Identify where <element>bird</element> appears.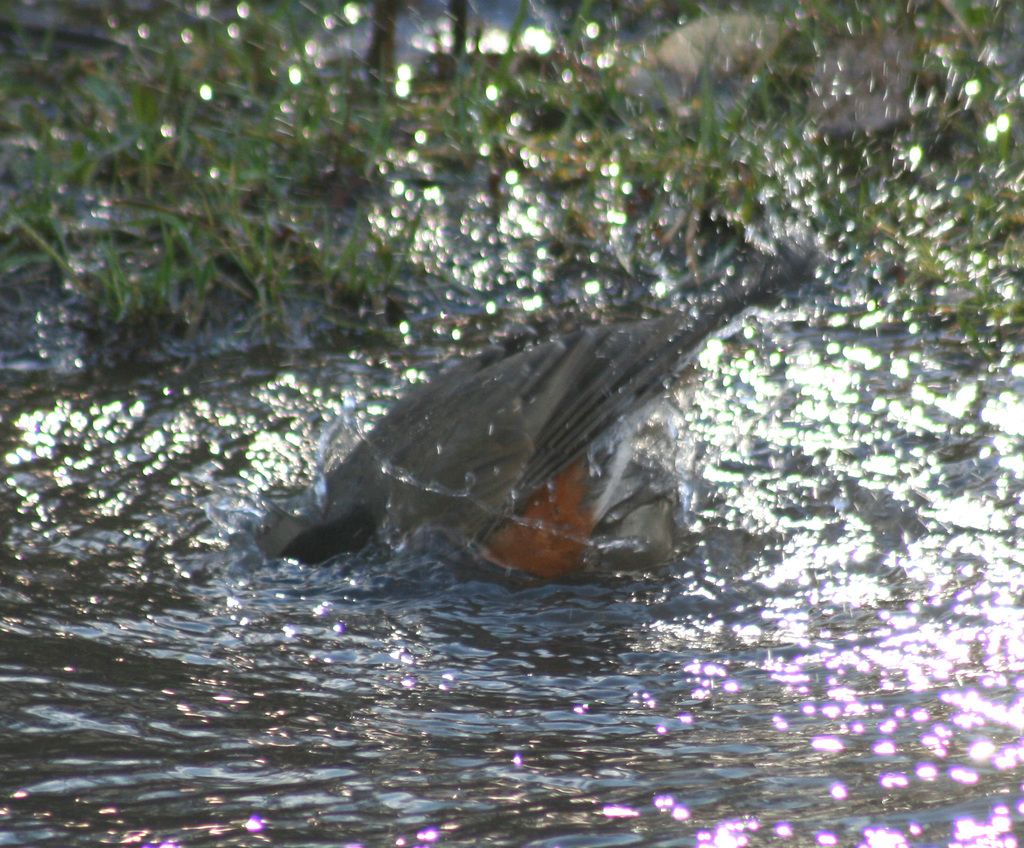
Appears at region(246, 267, 826, 578).
